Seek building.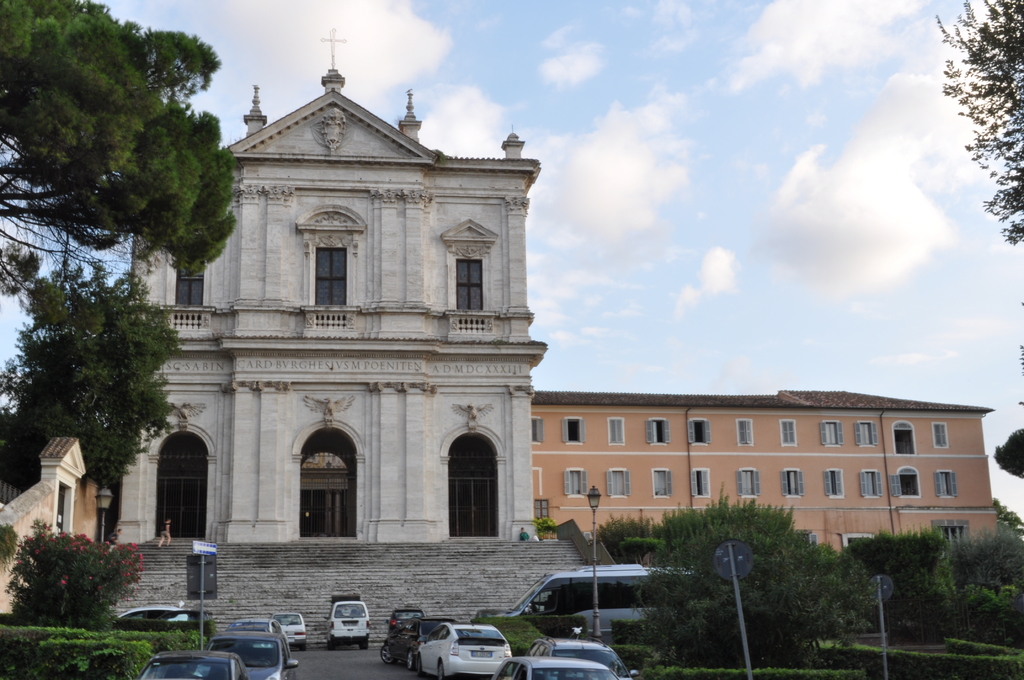
<box>532,390,996,558</box>.
